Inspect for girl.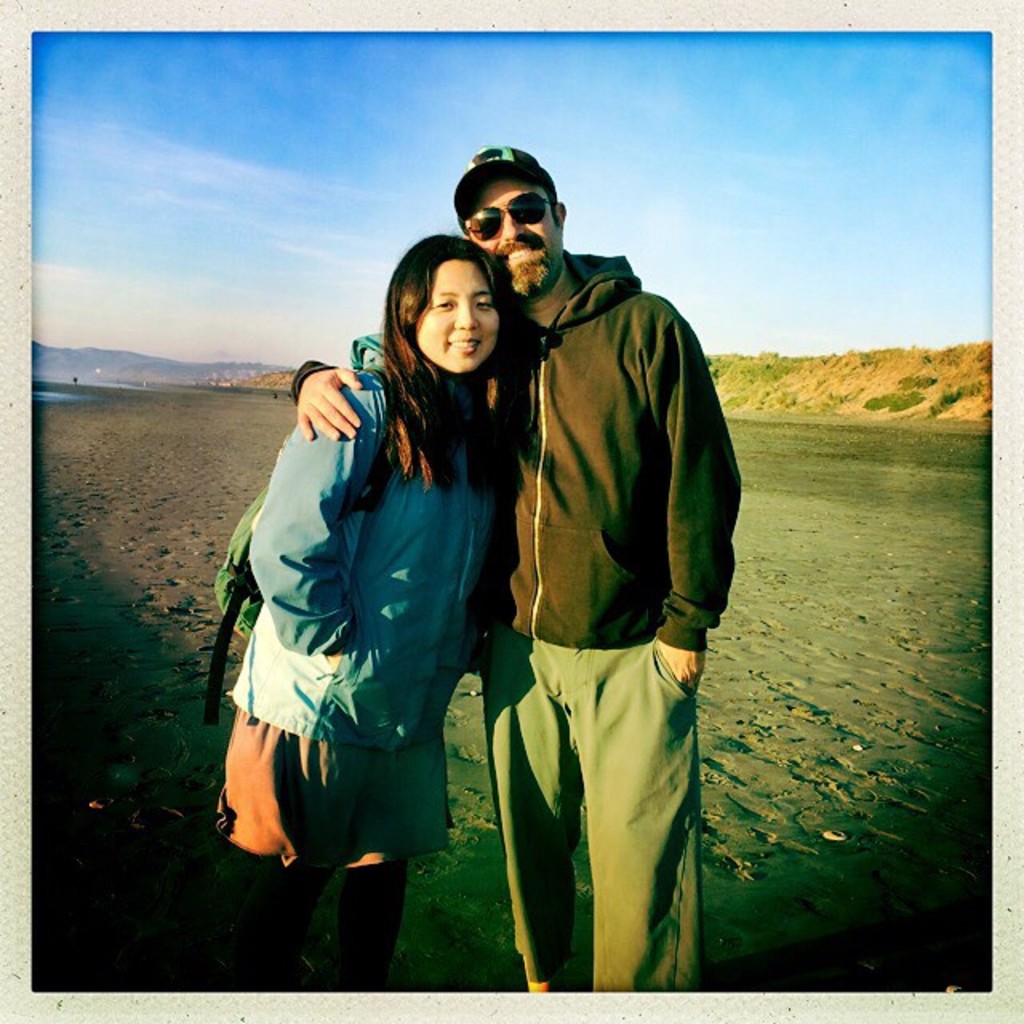
Inspection: detection(214, 235, 507, 997).
